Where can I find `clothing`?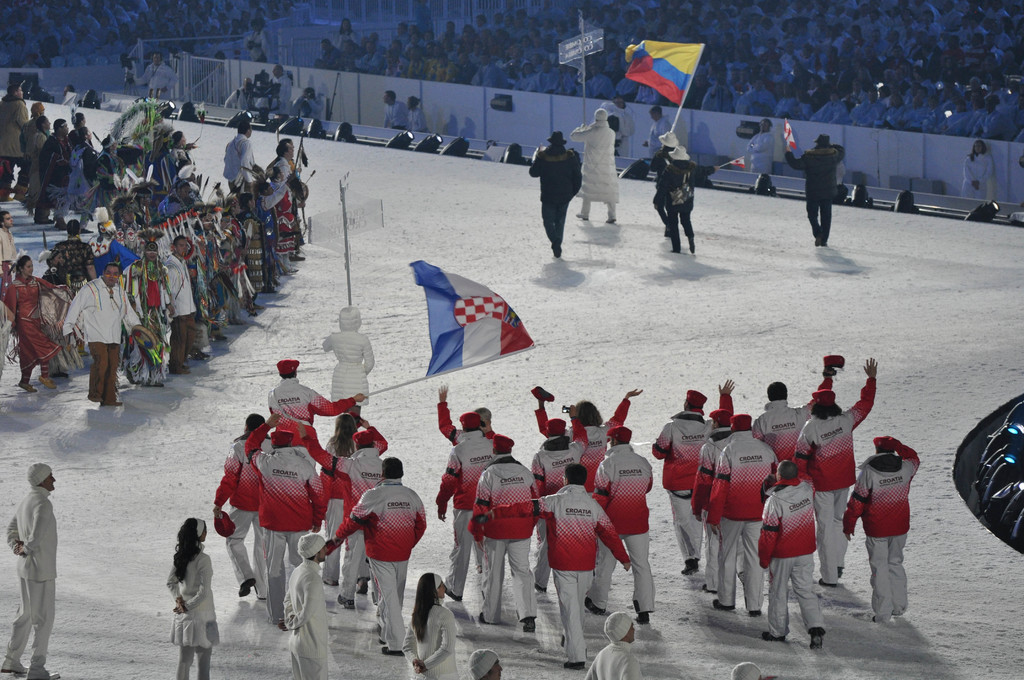
You can find it at 82, 15, 101, 31.
